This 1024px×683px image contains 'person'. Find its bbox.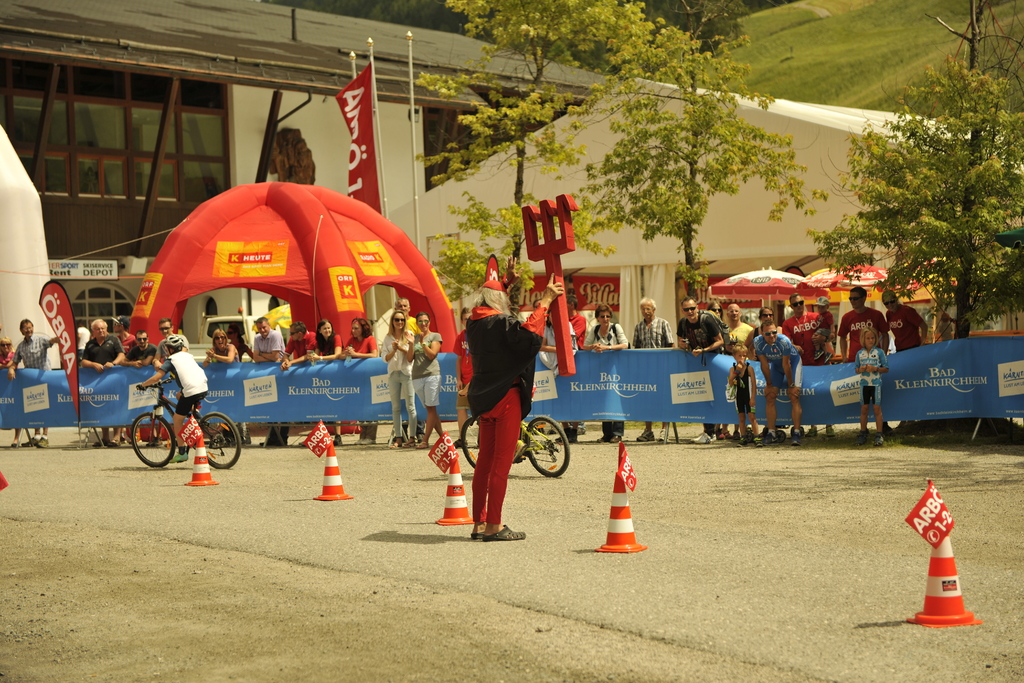
[308, 318, 342, 444].
